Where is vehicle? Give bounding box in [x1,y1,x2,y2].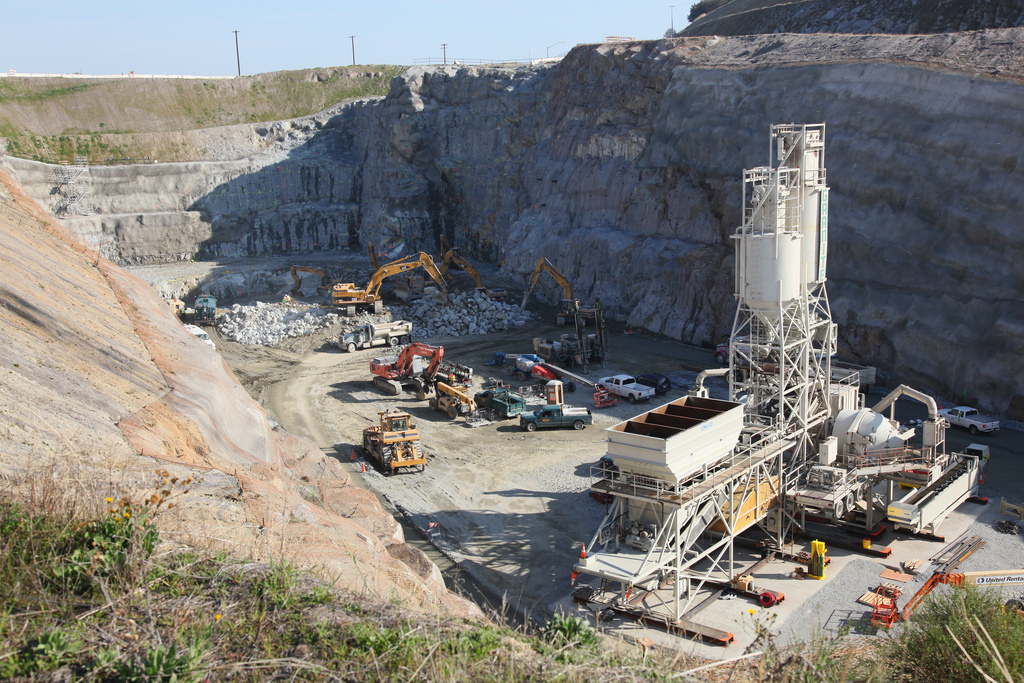
[368,346,446,401].
